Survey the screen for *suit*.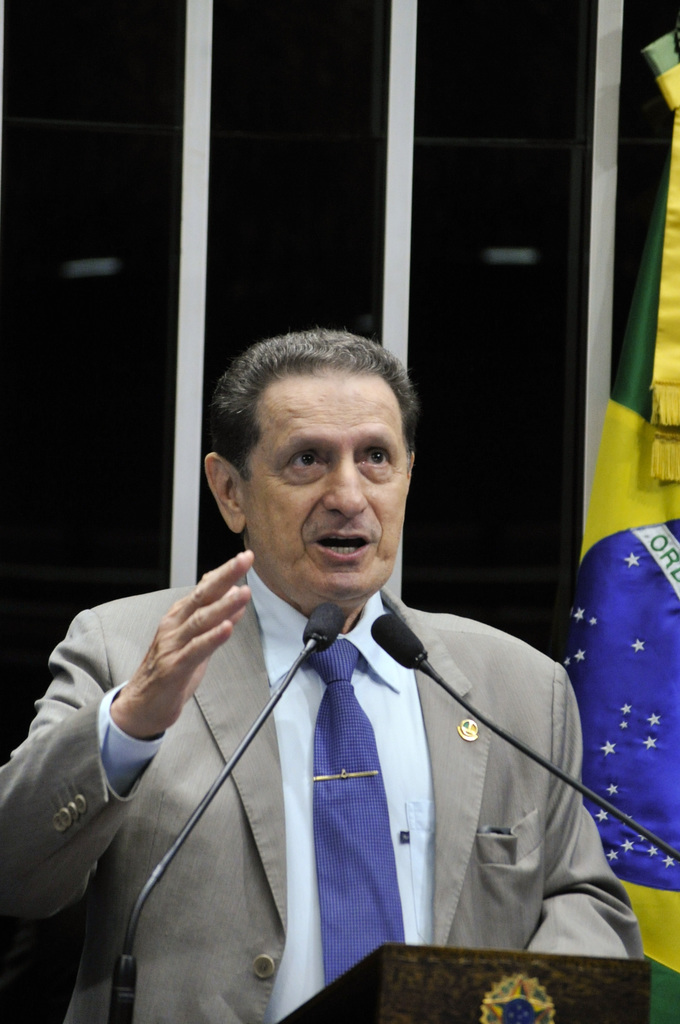
Survey found: box=[56, 410, 629, 1018].
